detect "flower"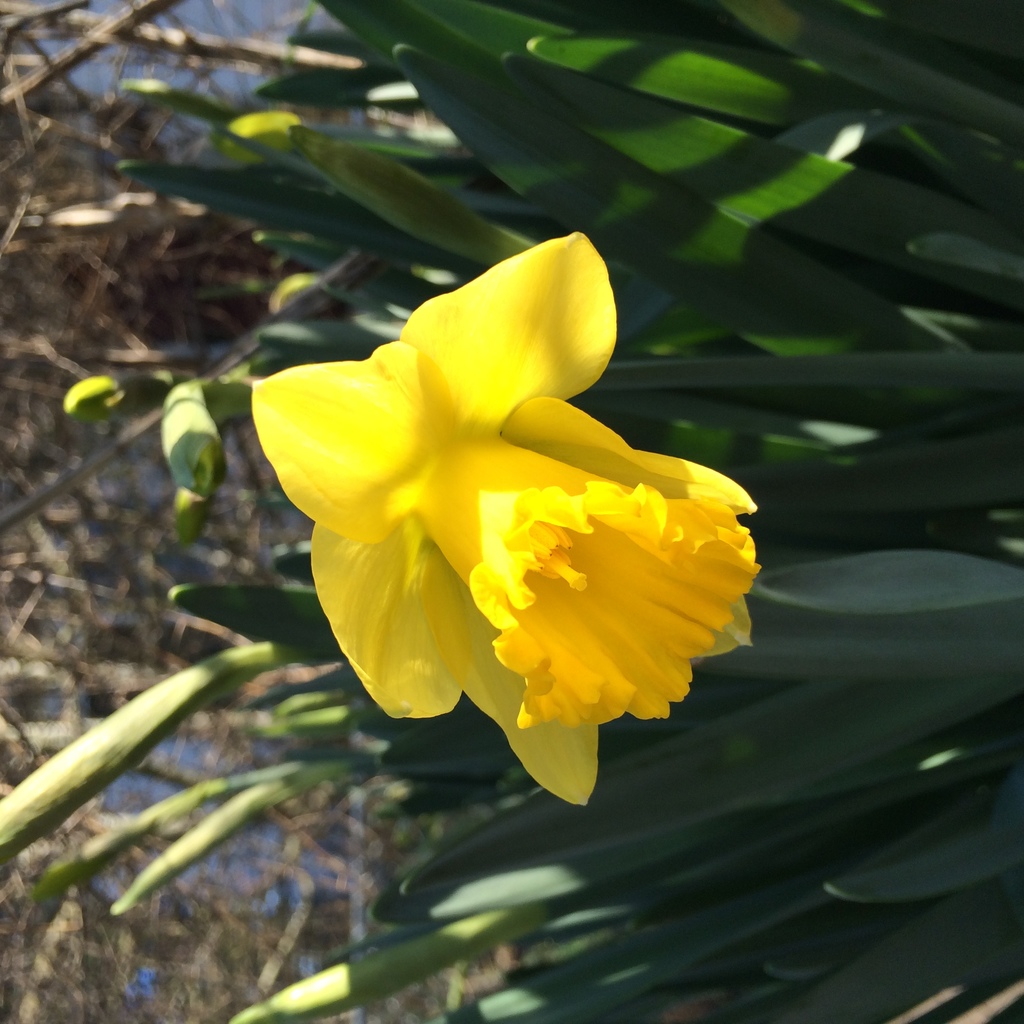
l=249, t=232, r=769, b=805
